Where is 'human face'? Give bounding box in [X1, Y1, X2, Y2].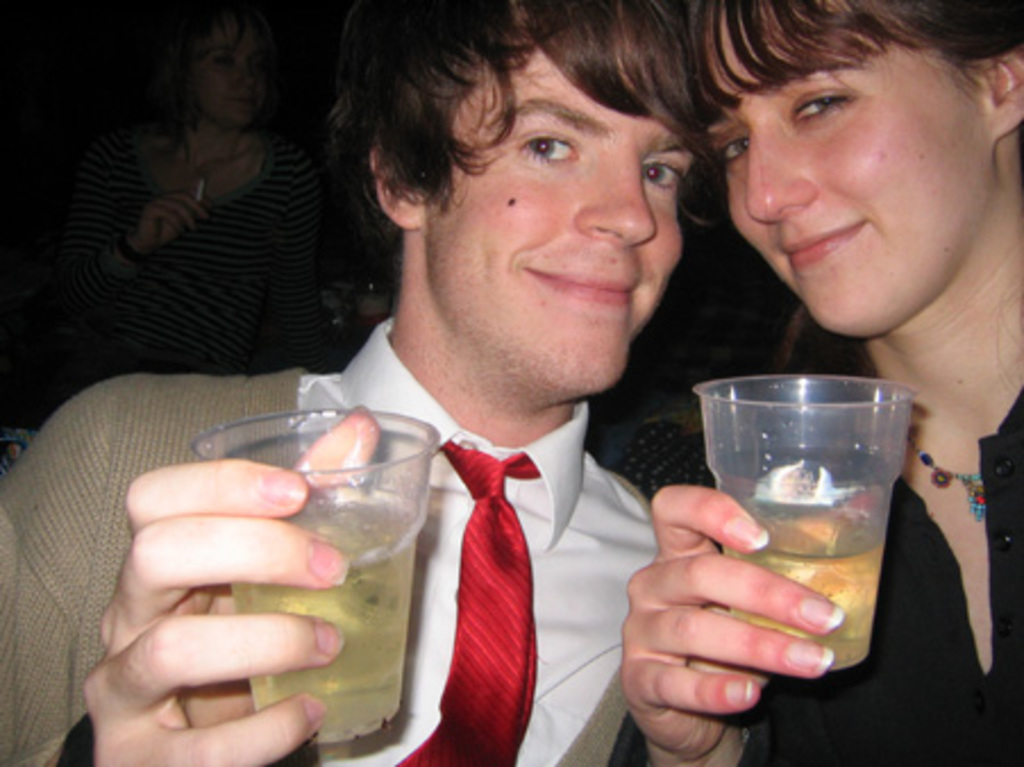
[420, 41, 693, 388].
